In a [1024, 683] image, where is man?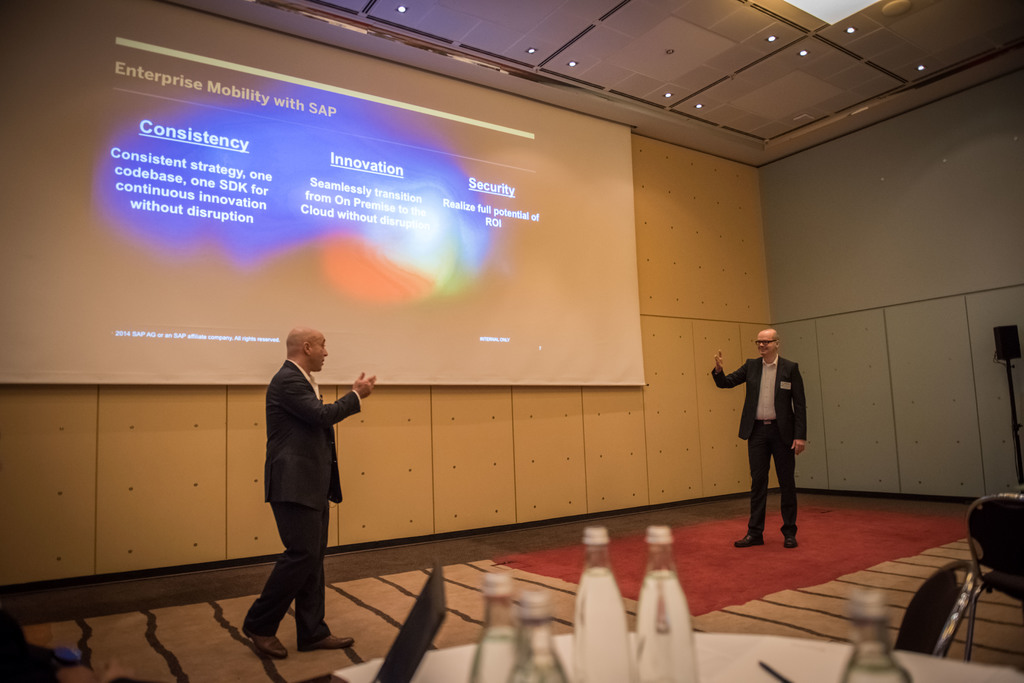
696:312:815:553.
